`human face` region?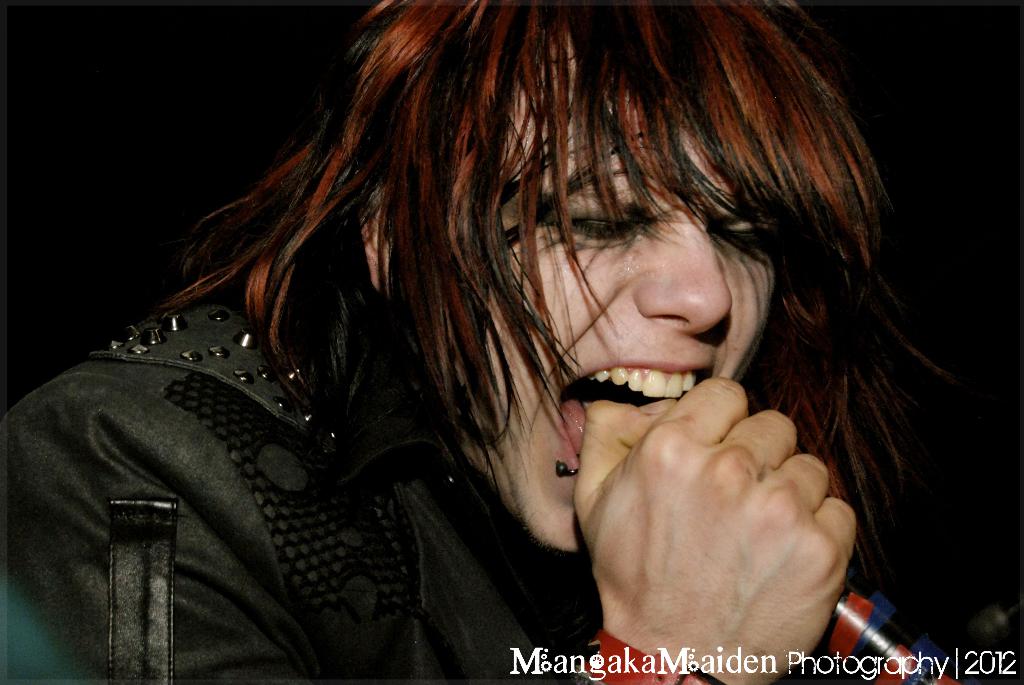
445/42/780/552
